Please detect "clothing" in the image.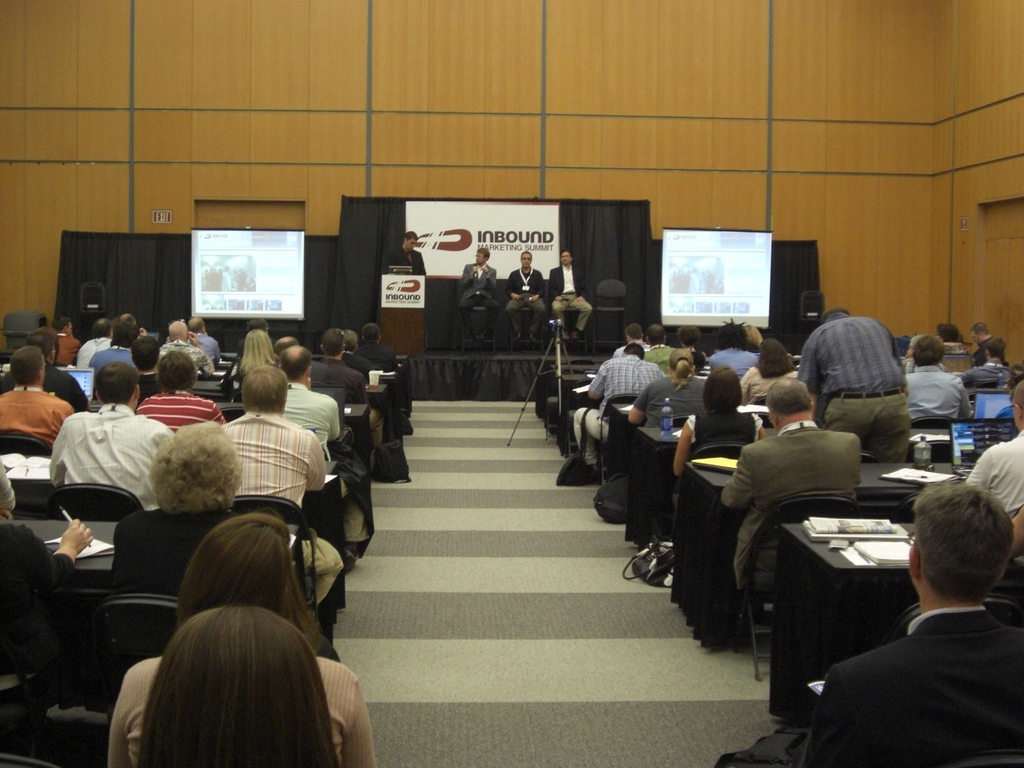
[left=91, top=342, right=144, bottom=366].
